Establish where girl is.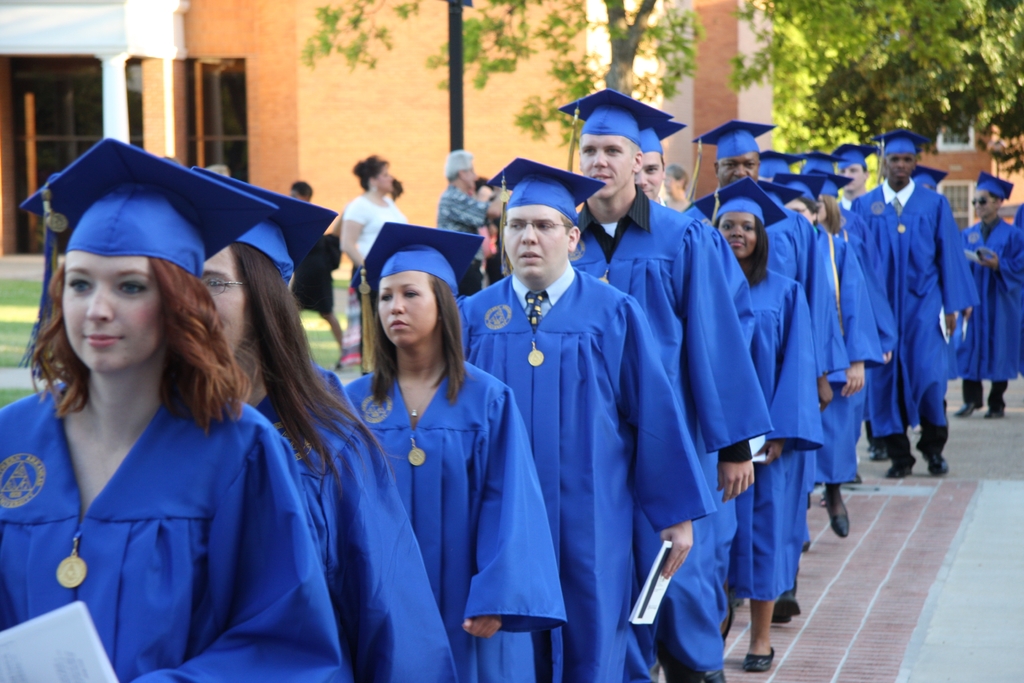
Established at [588, 99, 792, 676].
